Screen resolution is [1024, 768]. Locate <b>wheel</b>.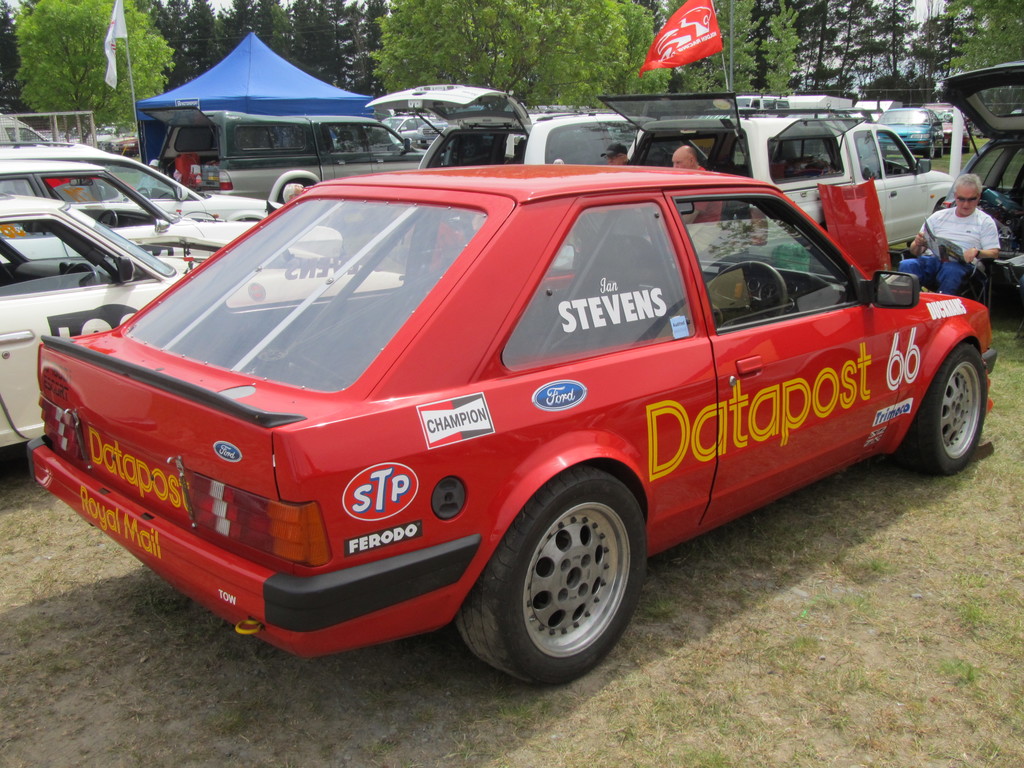
(left=706, top=261, right=789, bottom=317).
